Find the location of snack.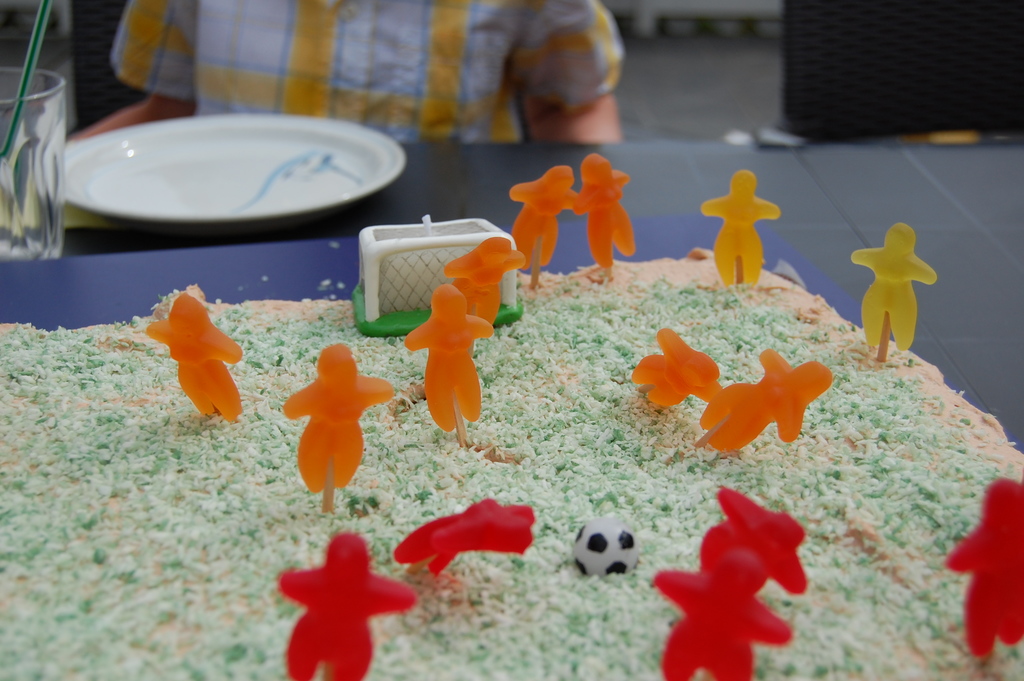
Location: crop(398, 498, 534, 580).
